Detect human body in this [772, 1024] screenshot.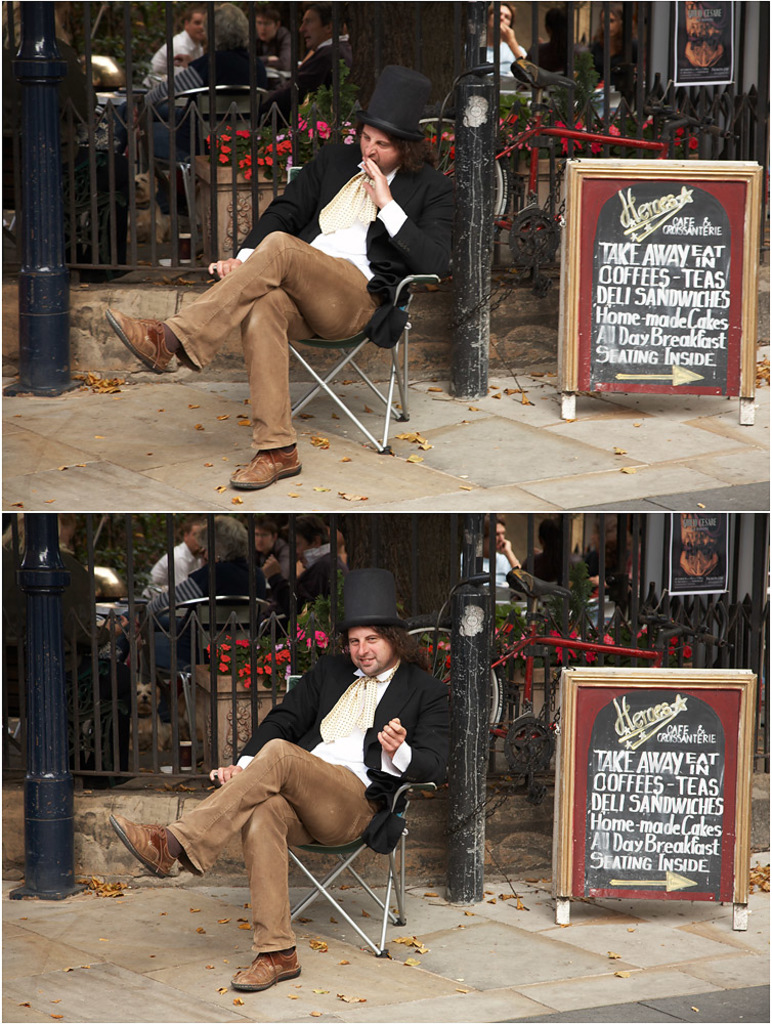
Detection: [514, 517, 582, 609].
